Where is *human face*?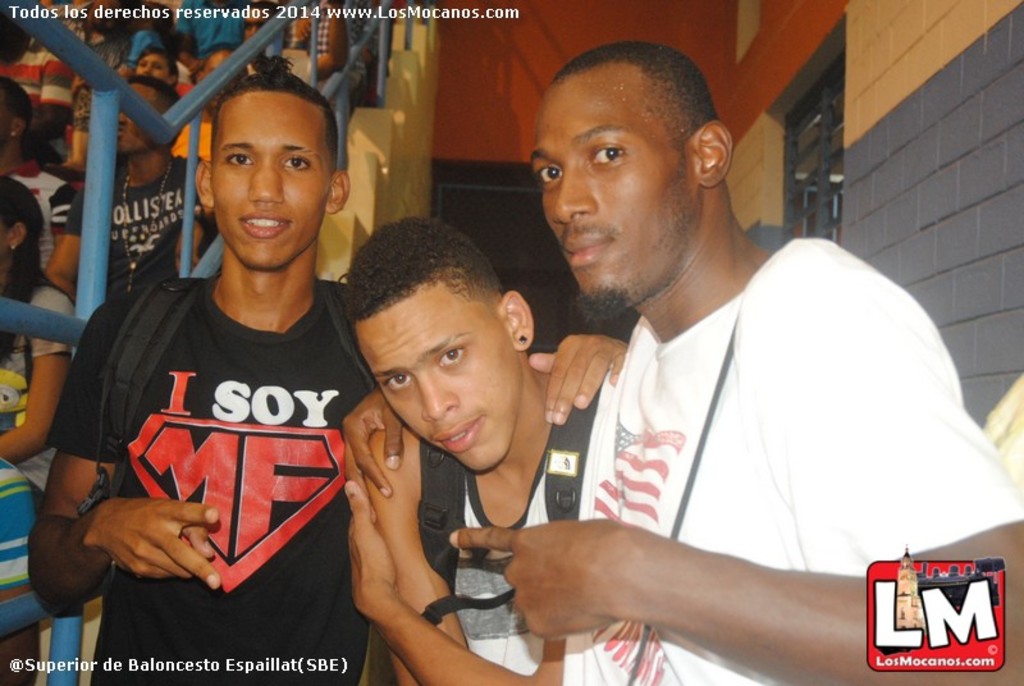
box=[242, 1, 276, 41].
